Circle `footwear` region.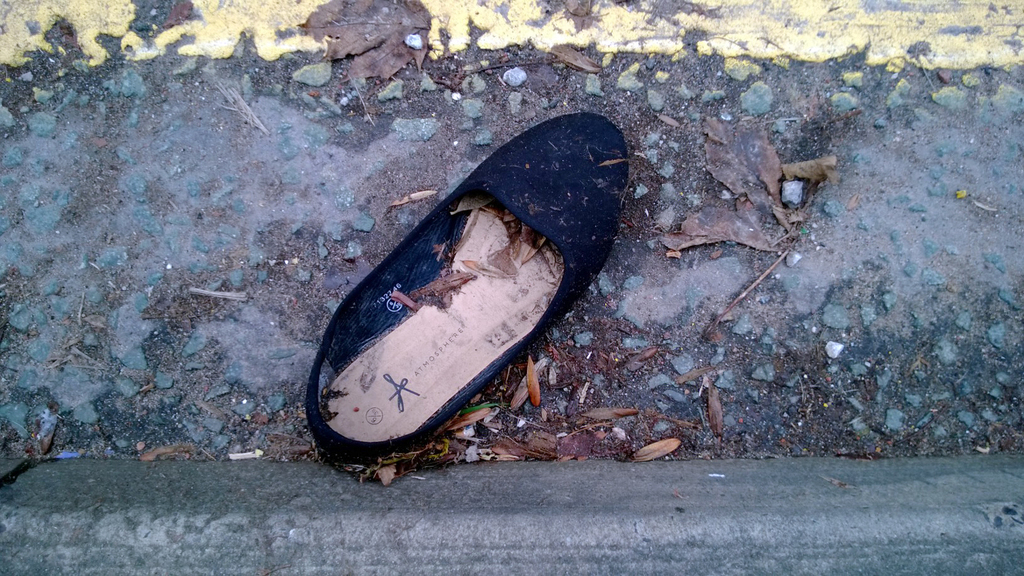
Region: {"left": 304, "top": 112, "right": 633, "bottom": 476}.
